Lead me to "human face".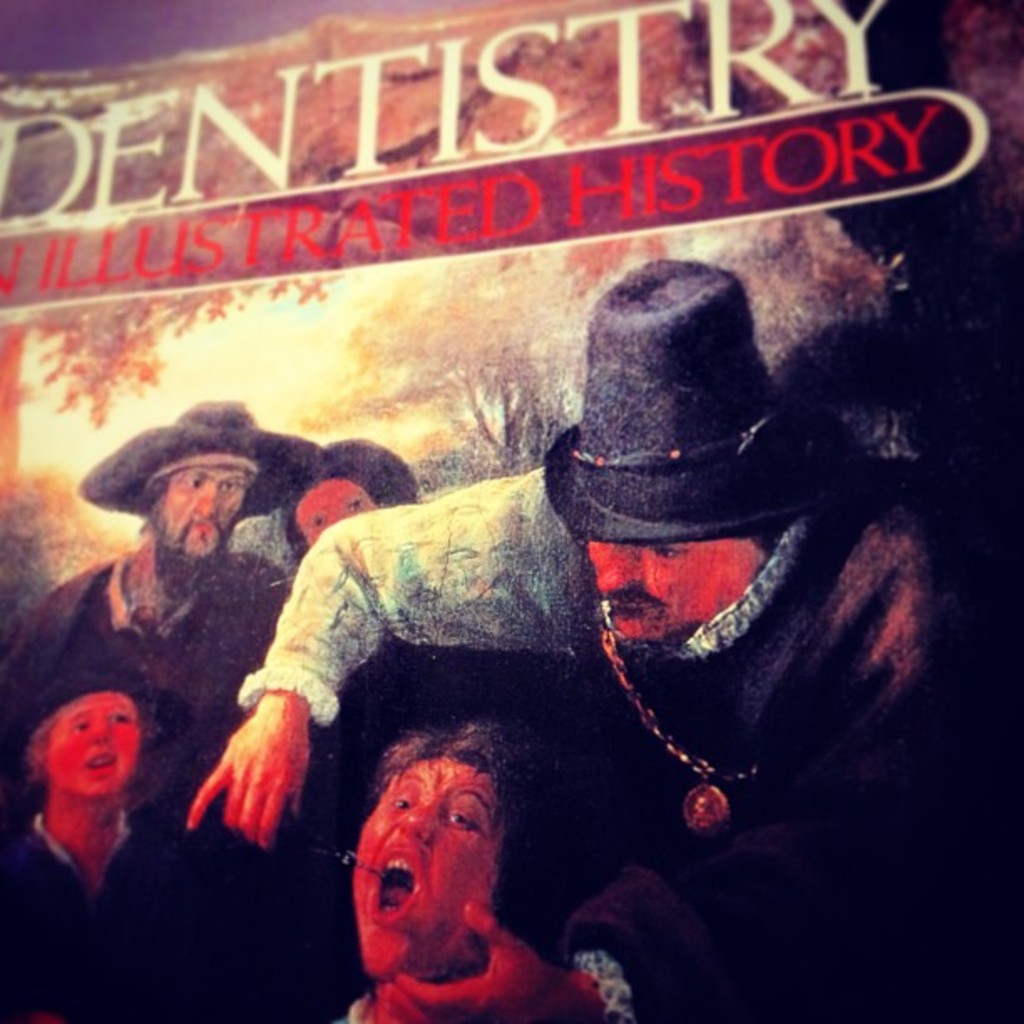
Lead to [x1=293, y1=479, x2=376, y2=547].
